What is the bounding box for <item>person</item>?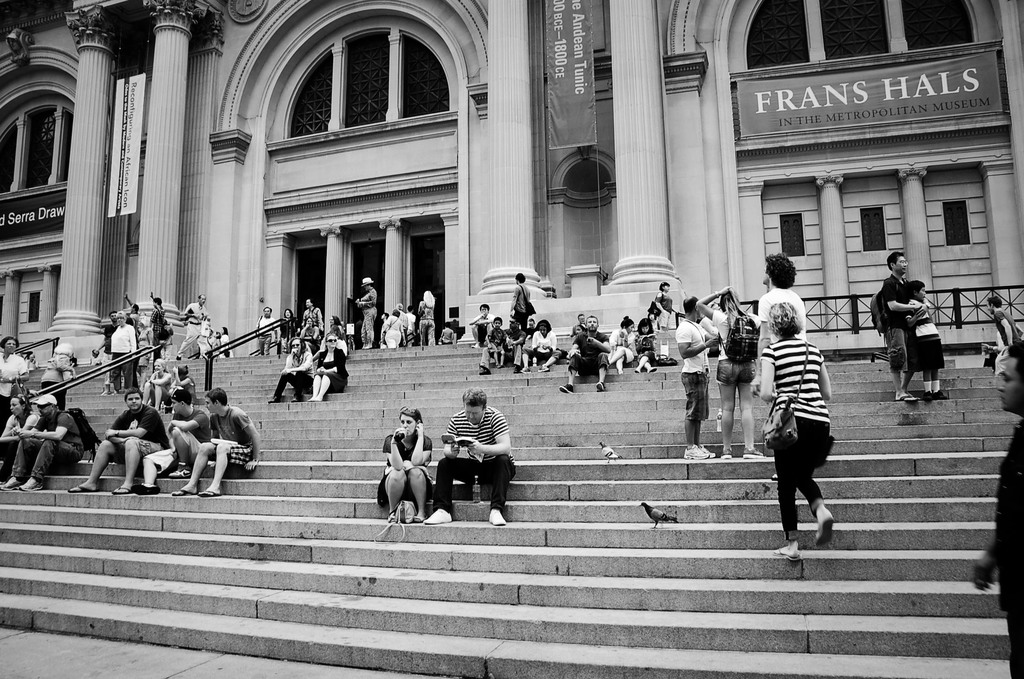
(left=417, top=286, right=436, bottom=345).
